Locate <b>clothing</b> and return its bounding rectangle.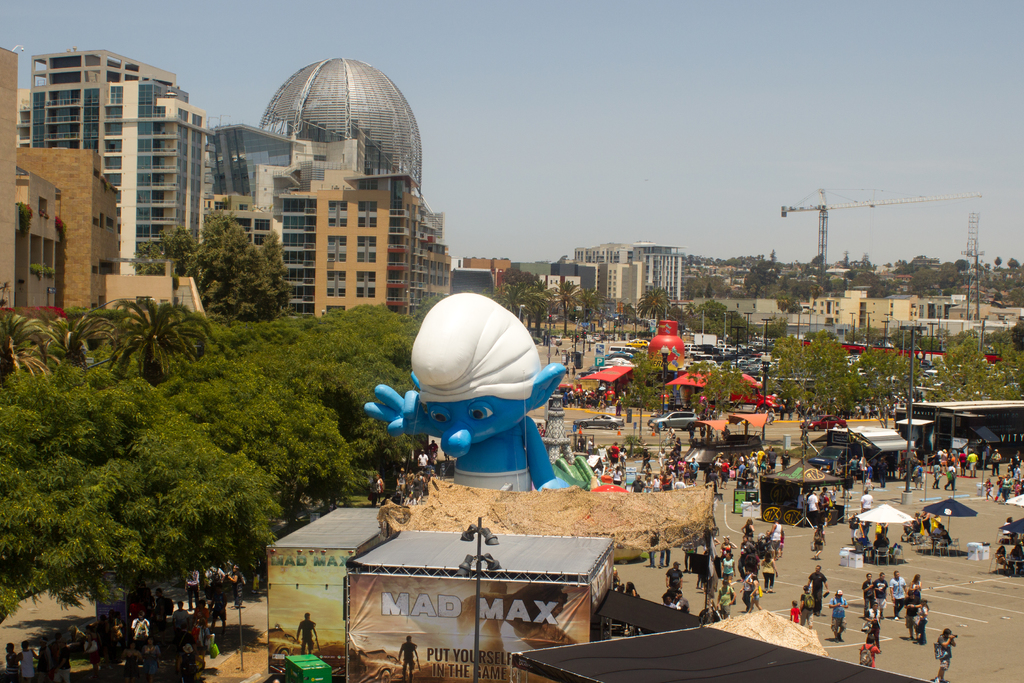
BBox(50, 645, 75, 682).
